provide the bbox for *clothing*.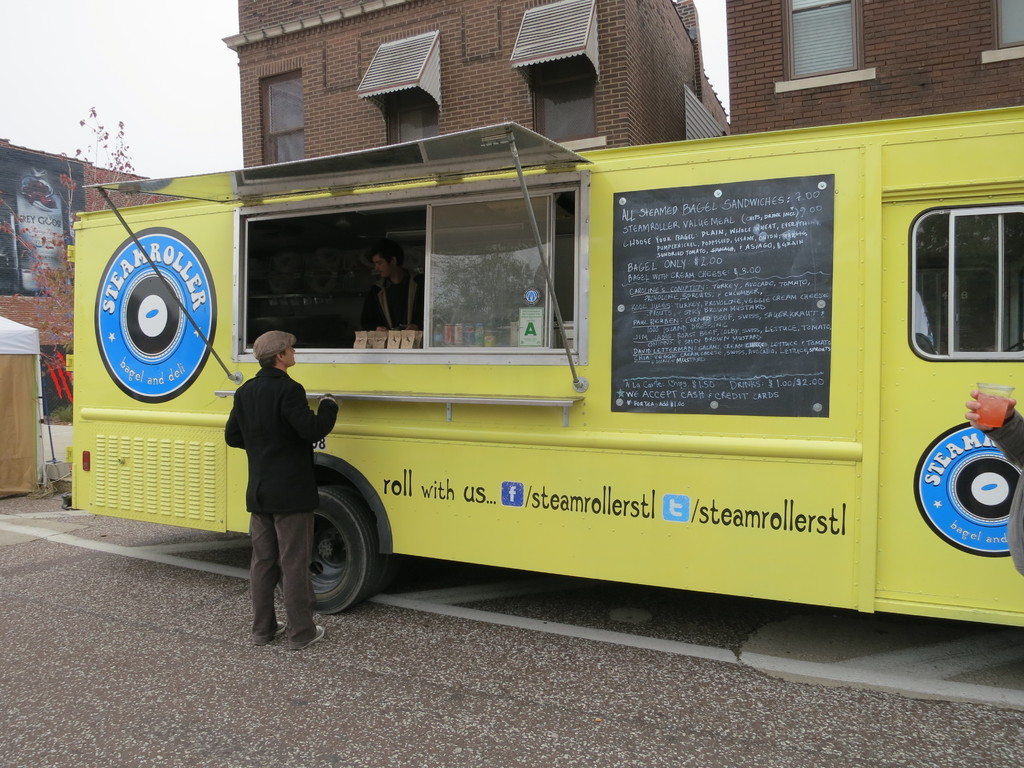
{"x1": 985, "y1": 404, "x2": 1023, "y2": 573}.
